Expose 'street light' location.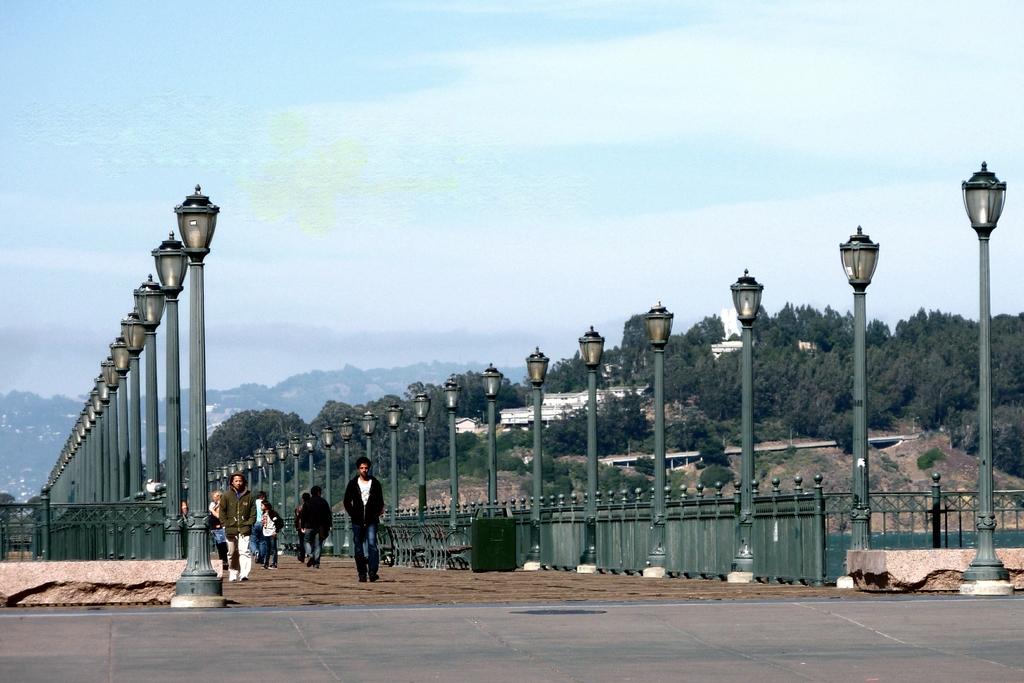
Exposed at {"left": 323, "top": 424, "right": 335, "bottom": 555}.
